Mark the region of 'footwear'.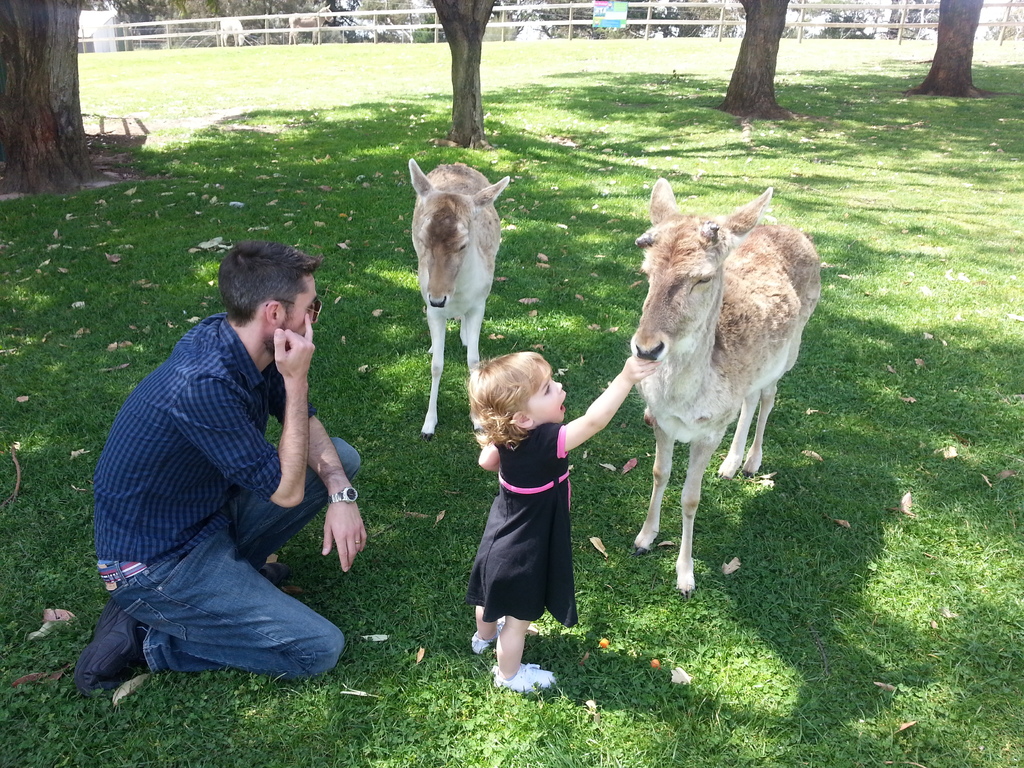
Region: <box>76,594,149,691</box>.
